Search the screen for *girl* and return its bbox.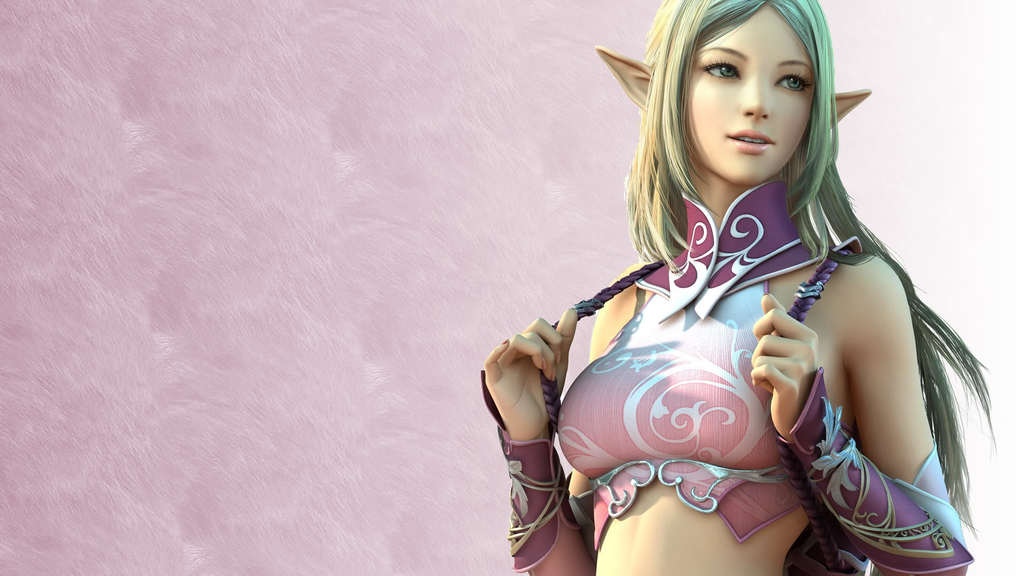
Found: (504,13,994,572).
